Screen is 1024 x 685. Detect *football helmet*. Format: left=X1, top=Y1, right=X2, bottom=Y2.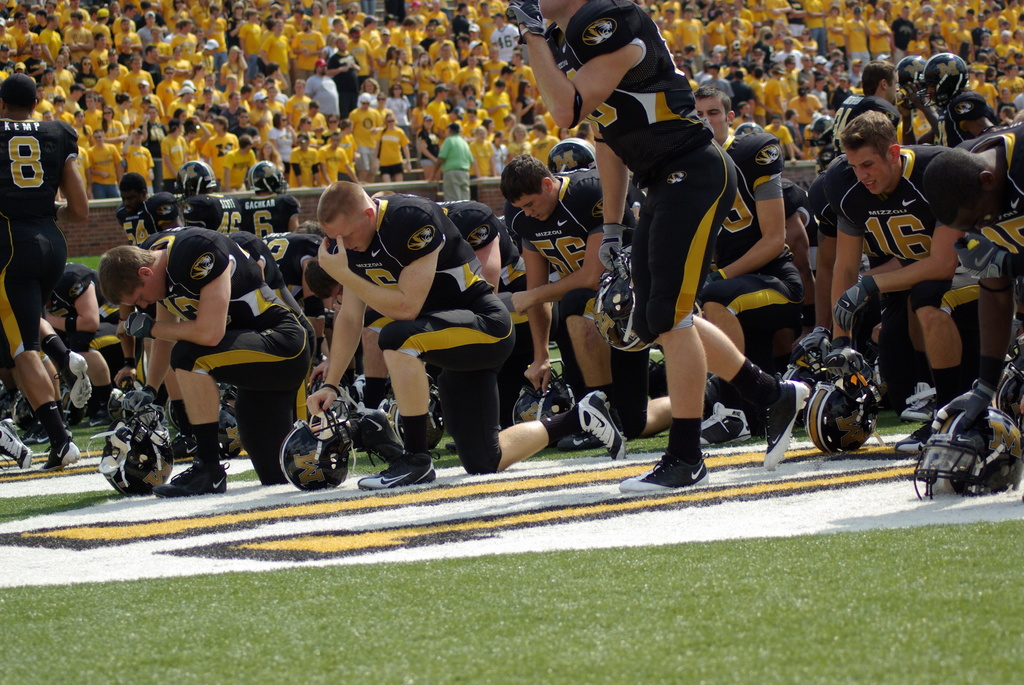
left=516, top=371, right=584, bottom=441.
